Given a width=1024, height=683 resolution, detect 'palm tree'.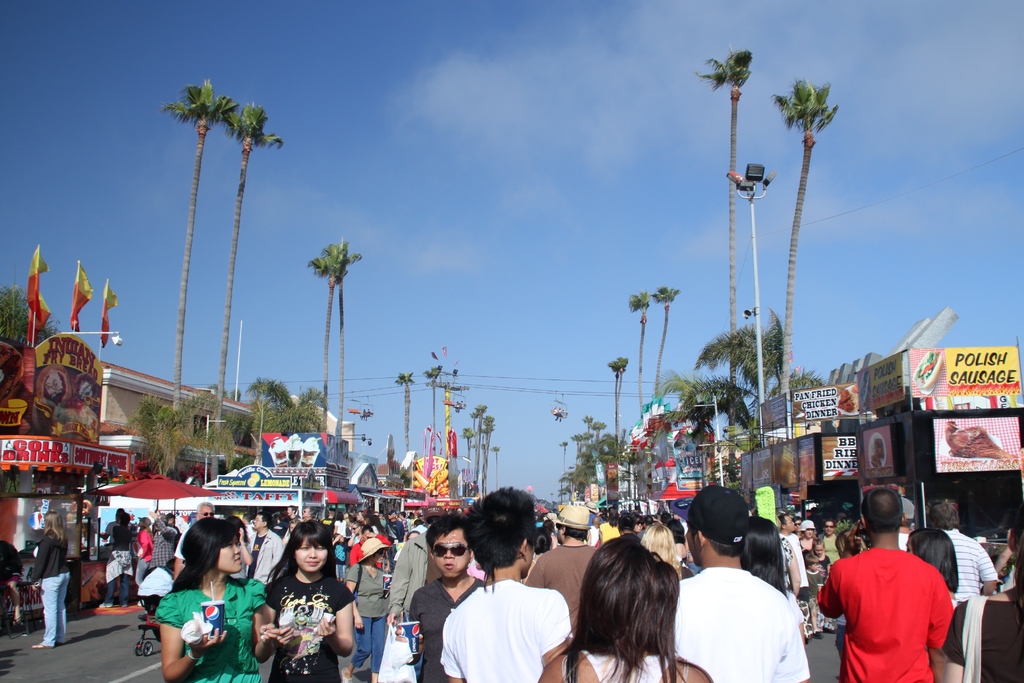
rect(304, 234, 340, 452).
